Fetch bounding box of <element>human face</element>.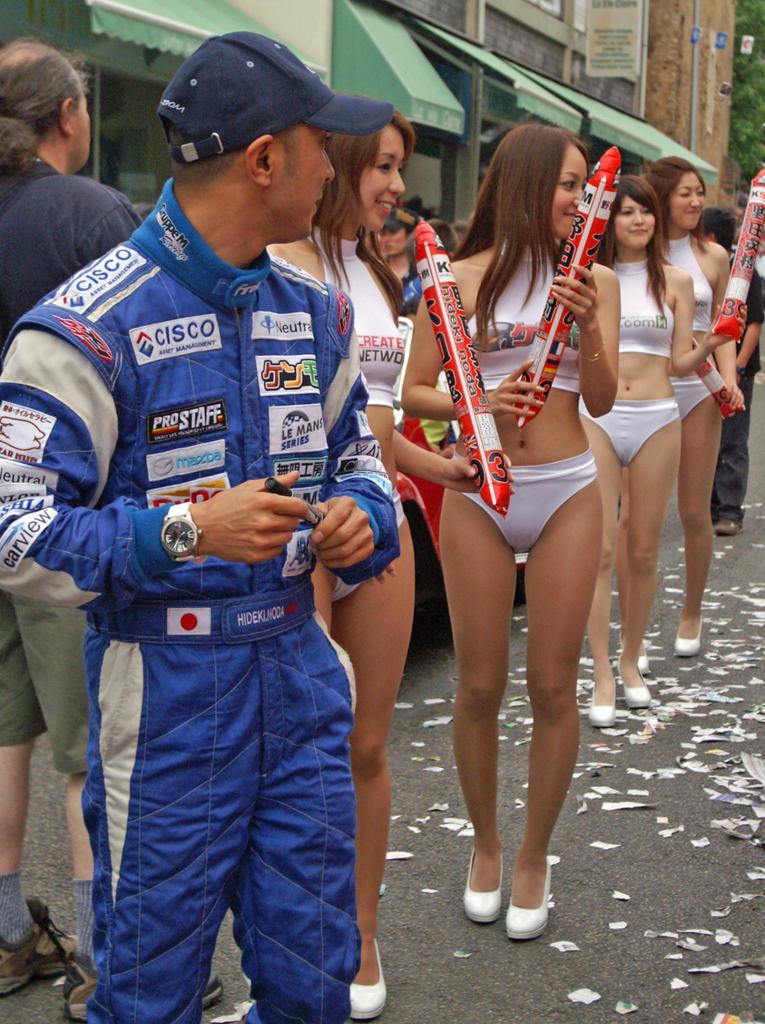
Bbox: pyautogui.locateOnScreen(669, 170, 704, 232).
